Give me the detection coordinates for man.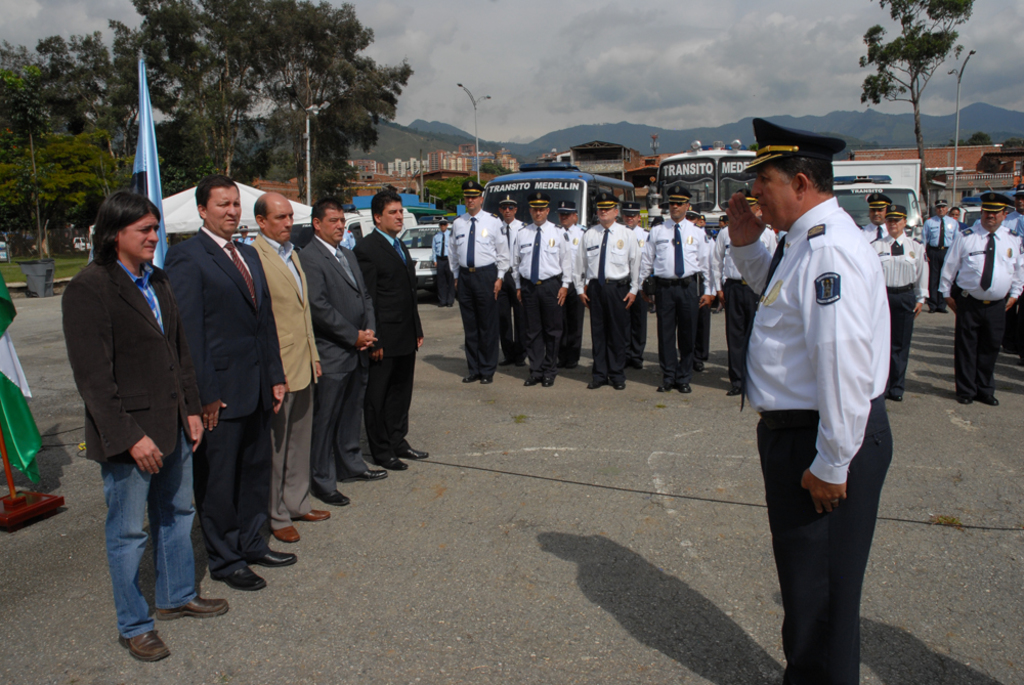
<bbox>925, 194, 964, 310</bbox>.
